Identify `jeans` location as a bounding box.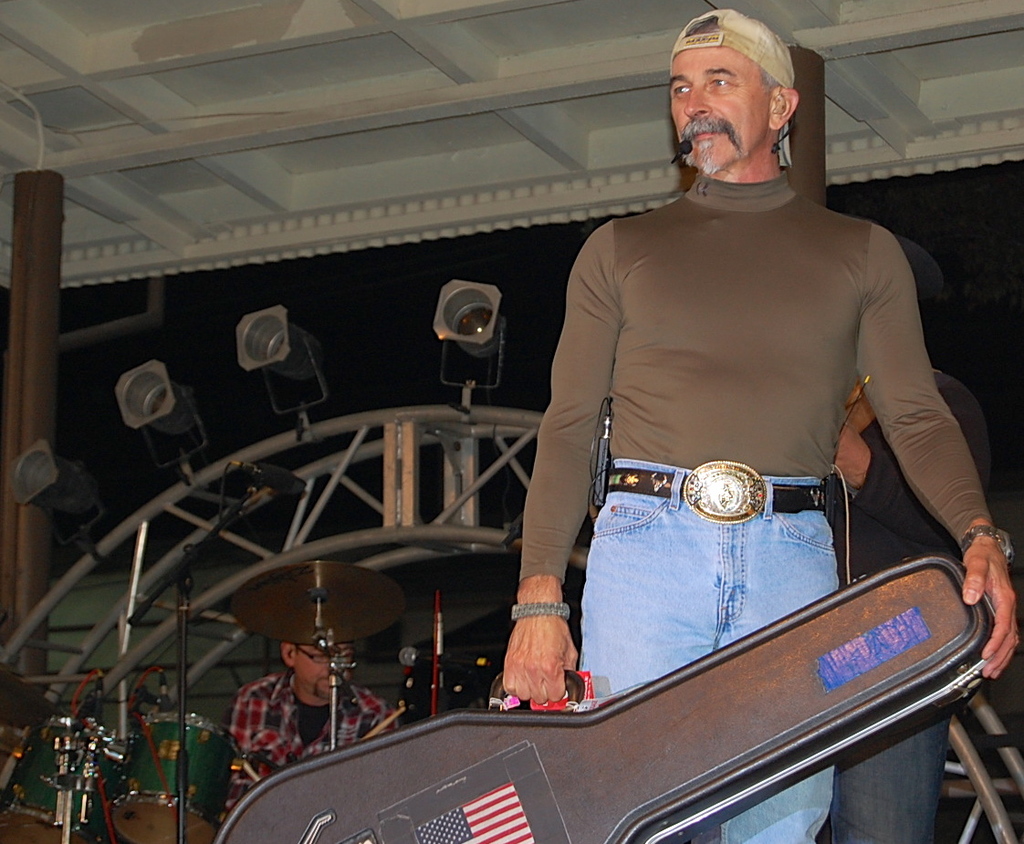
rect(579, 458, 841, 843).
